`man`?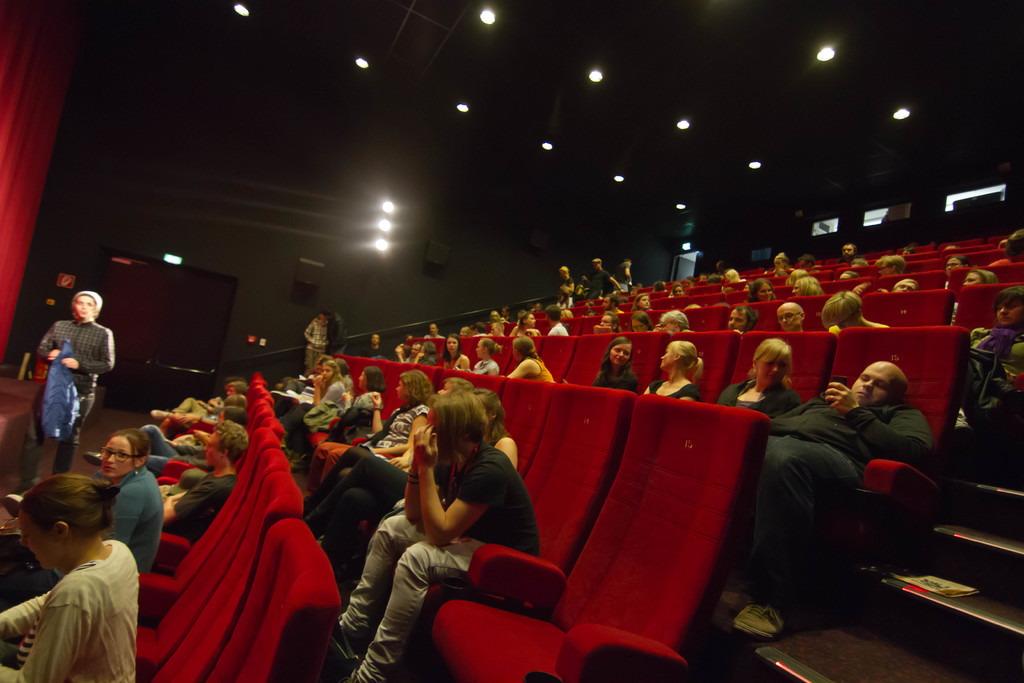
bbox=(777, 301, 807, 331)
